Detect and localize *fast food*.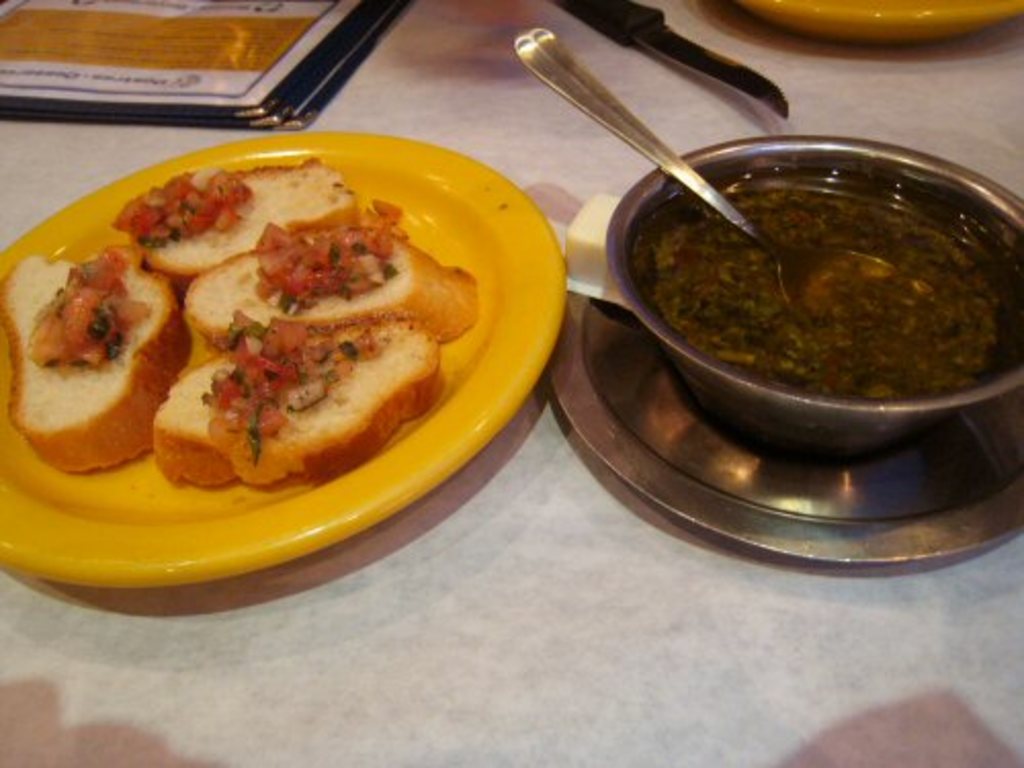
Localized at l=37, t=131, r=473, b=496.
